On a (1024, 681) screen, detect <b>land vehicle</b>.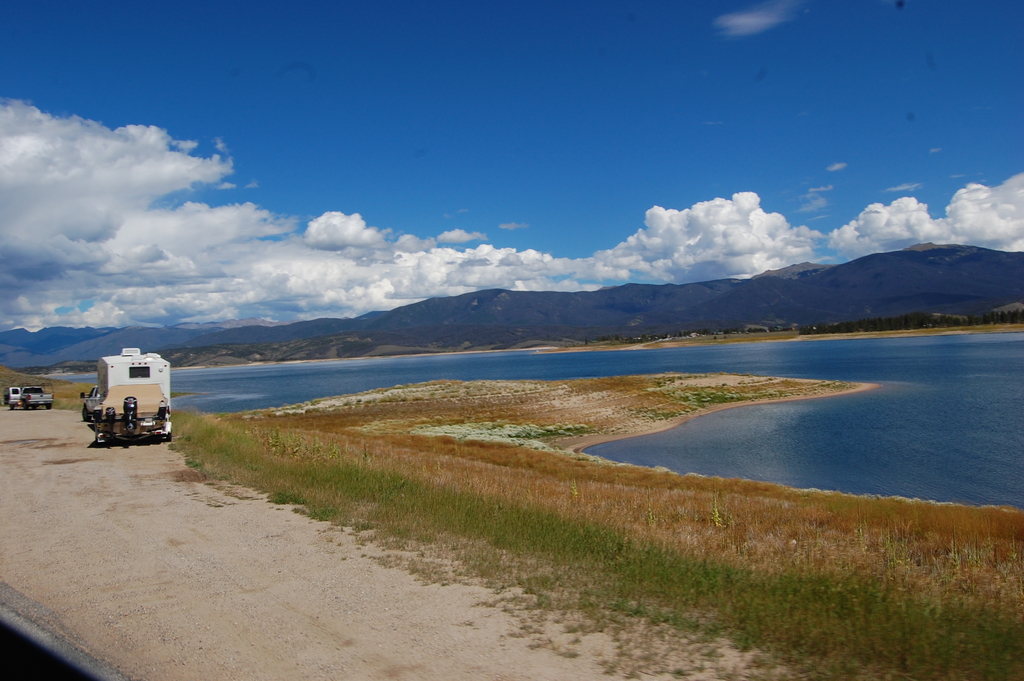
81:334:180:455.
